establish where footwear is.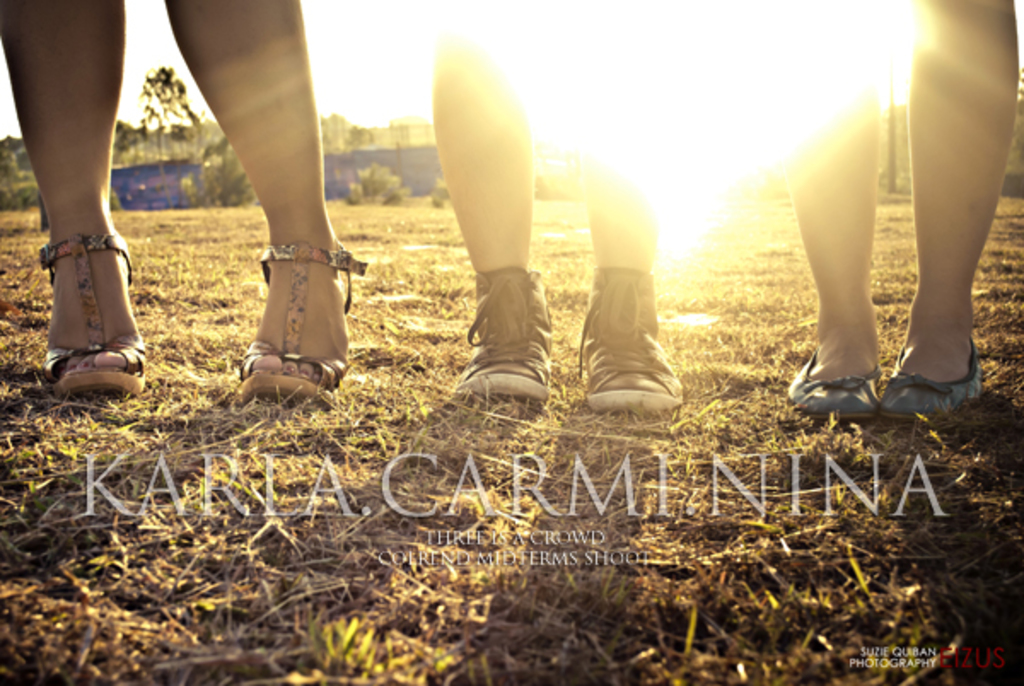
Established at bbox(874, 338, 986, 408).
